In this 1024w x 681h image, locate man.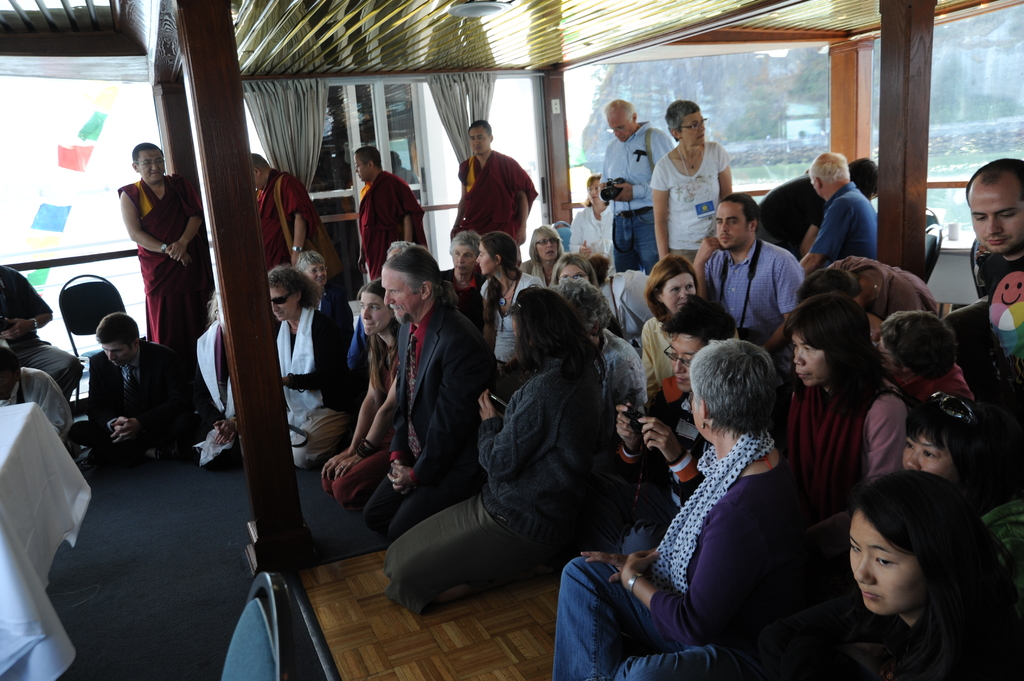
Bounding box: box(351, 147, 428, 289).
